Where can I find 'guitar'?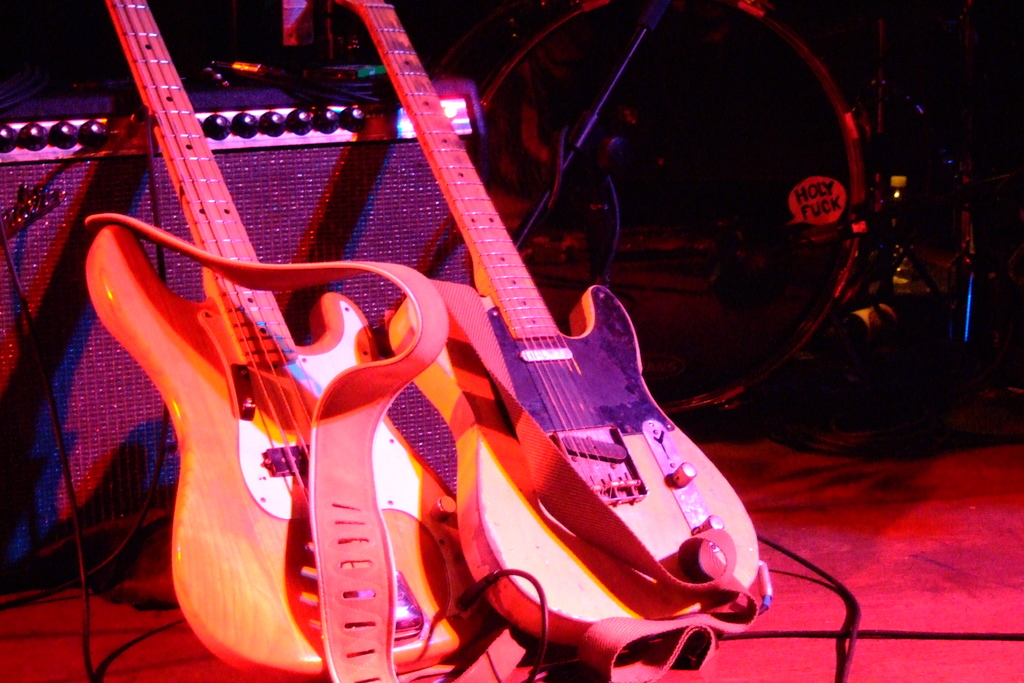
You can find it at [85,0,498,682].
